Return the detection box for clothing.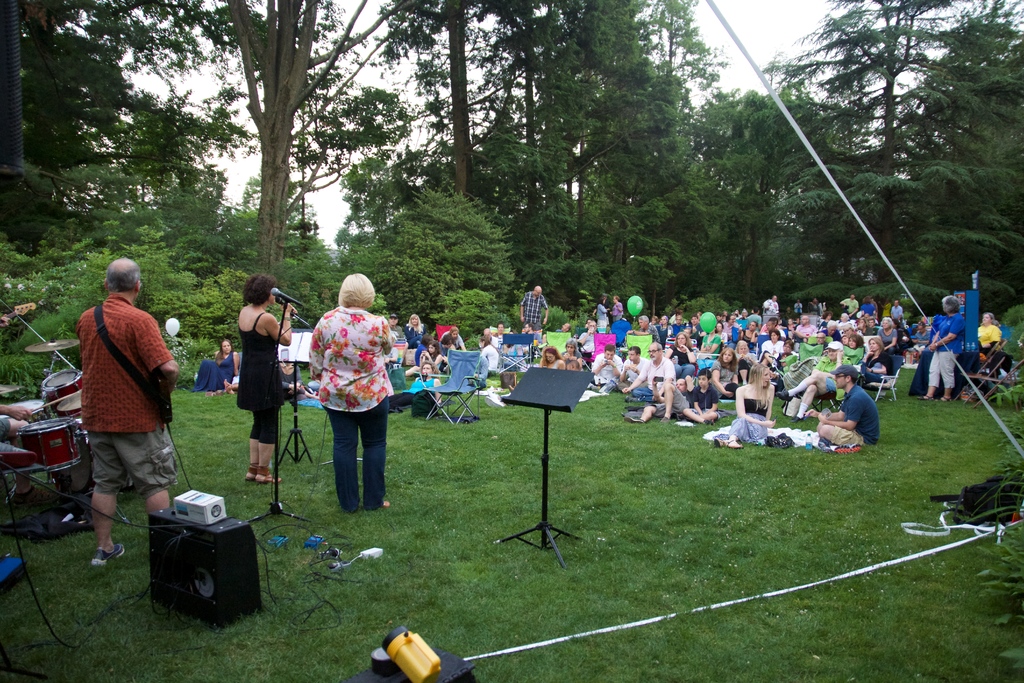
<region>625, 356, 646, 386</region>.
